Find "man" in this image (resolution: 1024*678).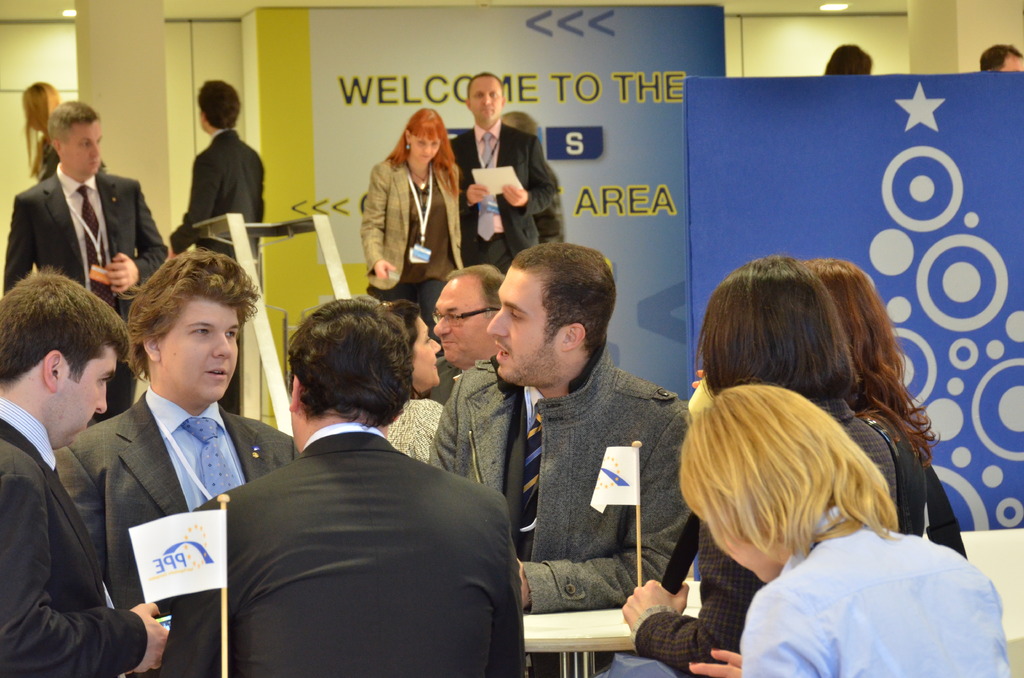
detection(4, 94, 173, 419).
